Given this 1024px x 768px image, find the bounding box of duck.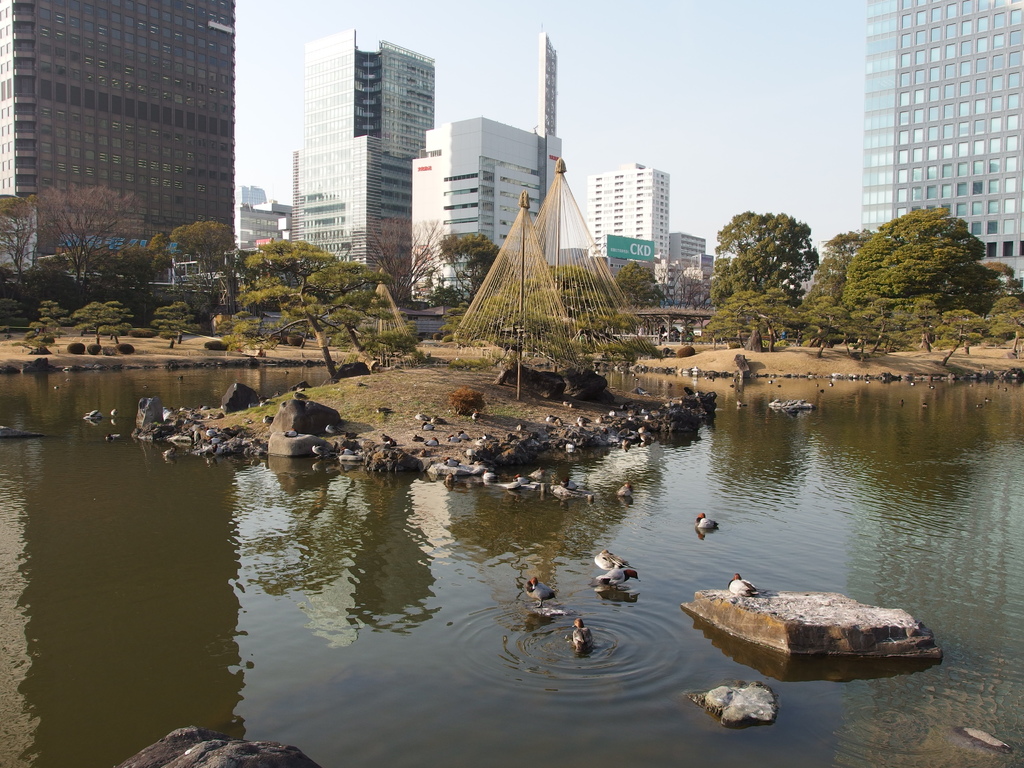
(527,574,556,607).
